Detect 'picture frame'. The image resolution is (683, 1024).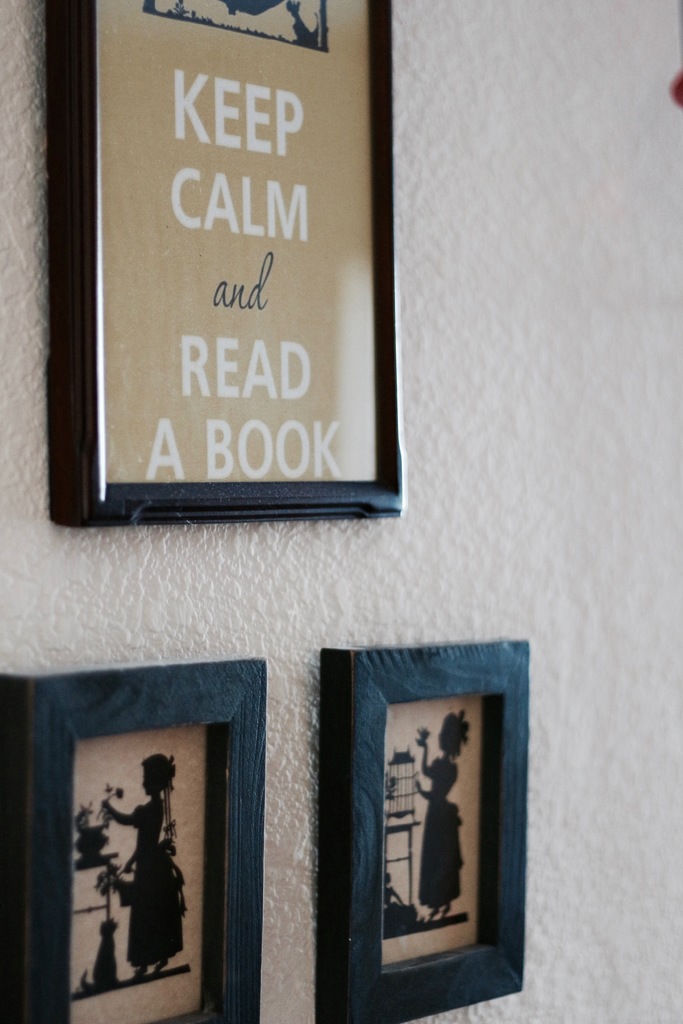
[x1=47, y1=1, x2=399, y2=525].
